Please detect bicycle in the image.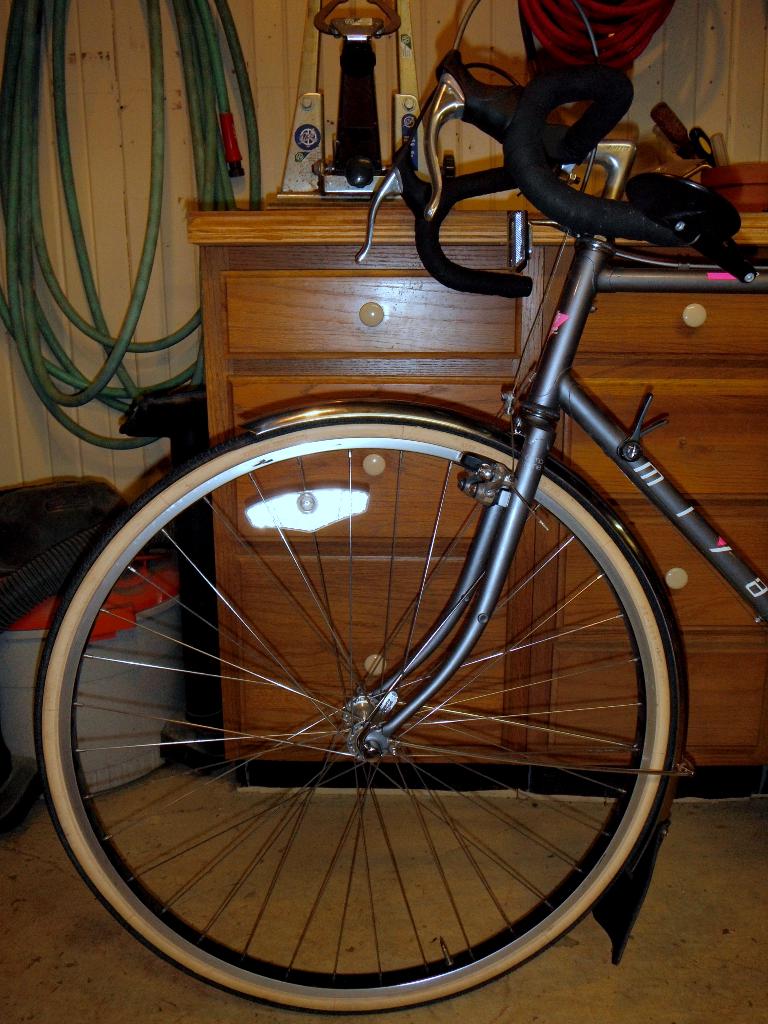
(24, 0, 767, 1023).
